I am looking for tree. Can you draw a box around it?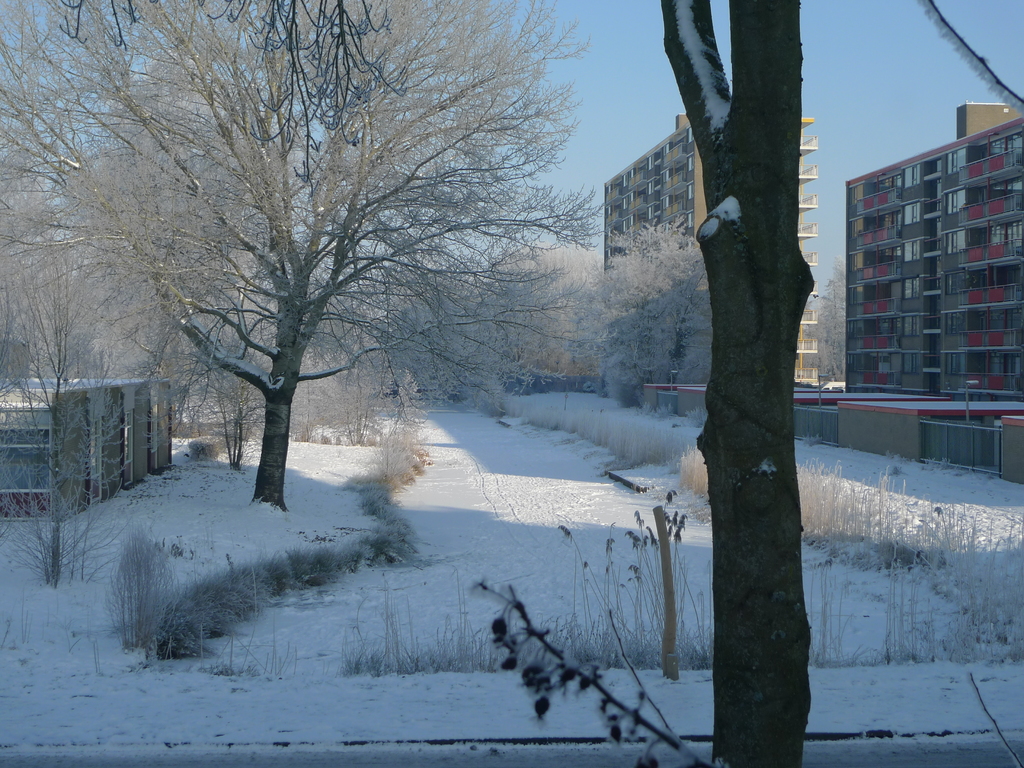
Sure, the bounding box is l=463, t=216, r=658, b=434.
